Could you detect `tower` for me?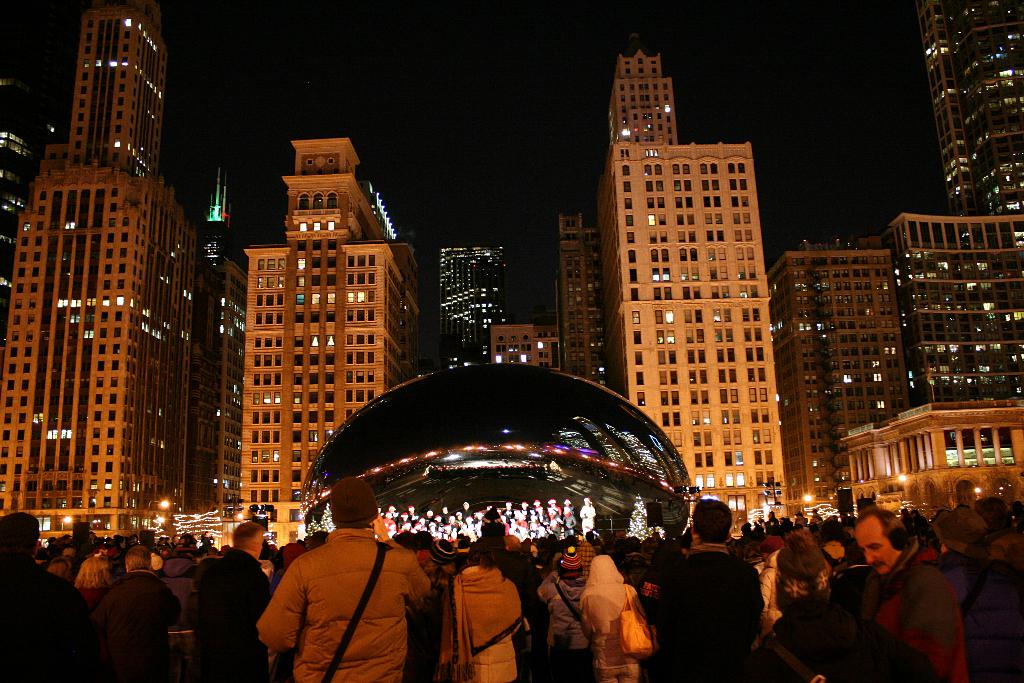
Detection result: BBox(230, 136, 414, 540).
